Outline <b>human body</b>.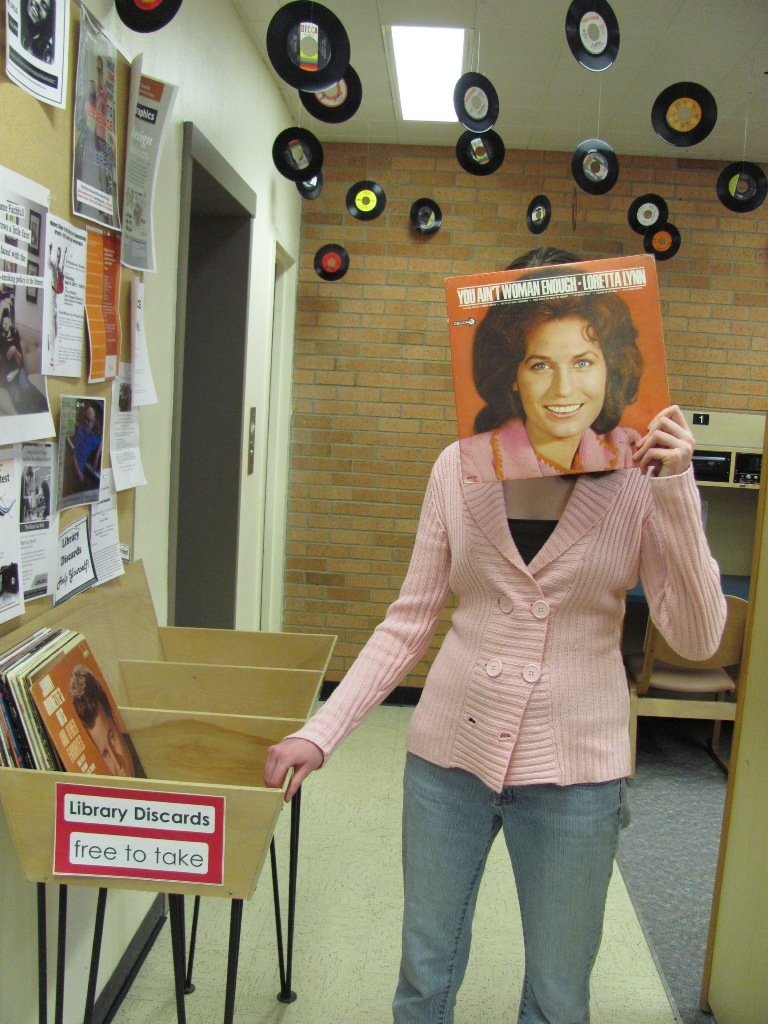
Outline: (left=265, top=246, right=738, bottom=1023).
